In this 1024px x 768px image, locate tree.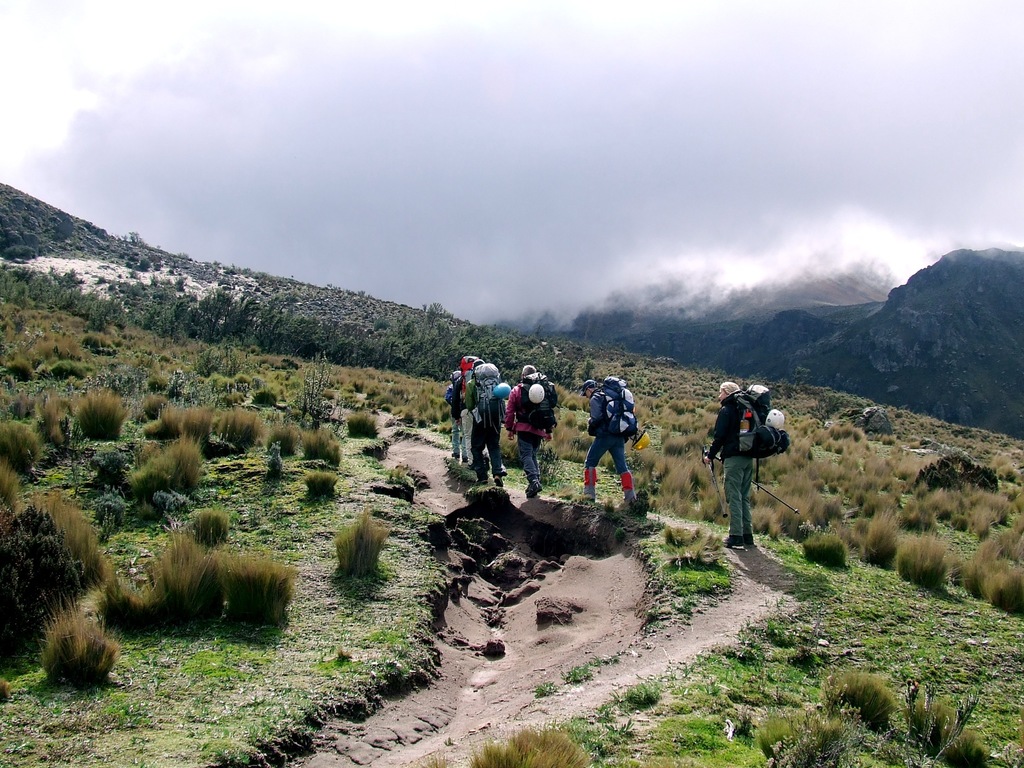
Bounding box: 792/367/809/390.
